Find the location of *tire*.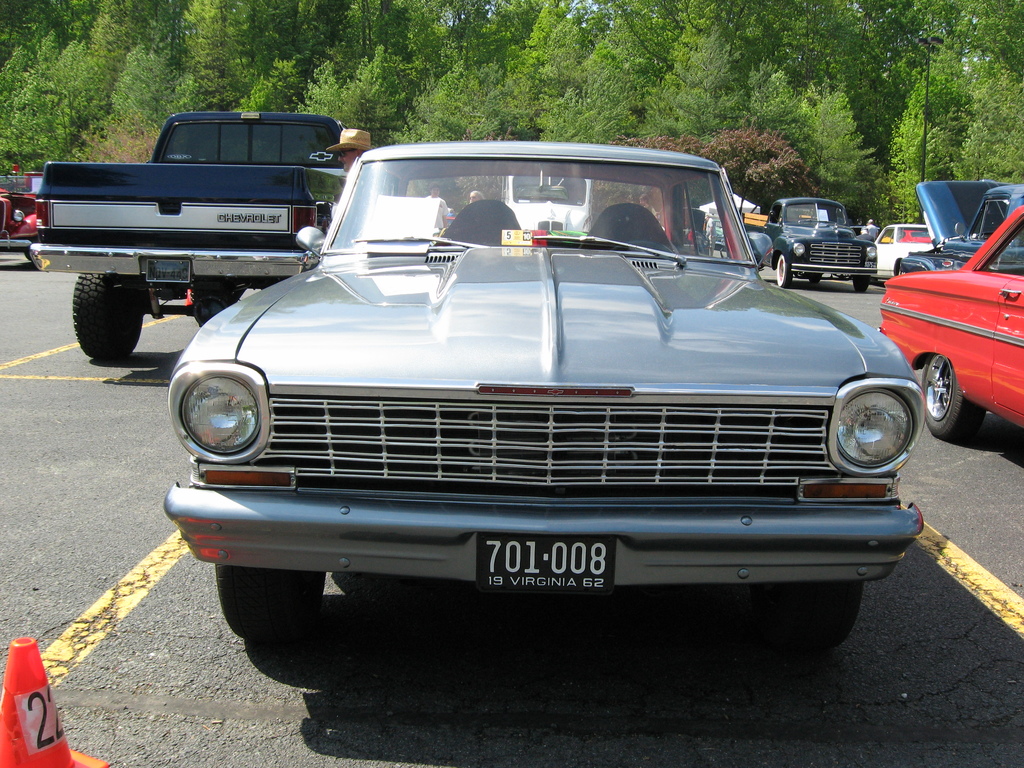
Location: l=898, t=266, r=908, b=276.
